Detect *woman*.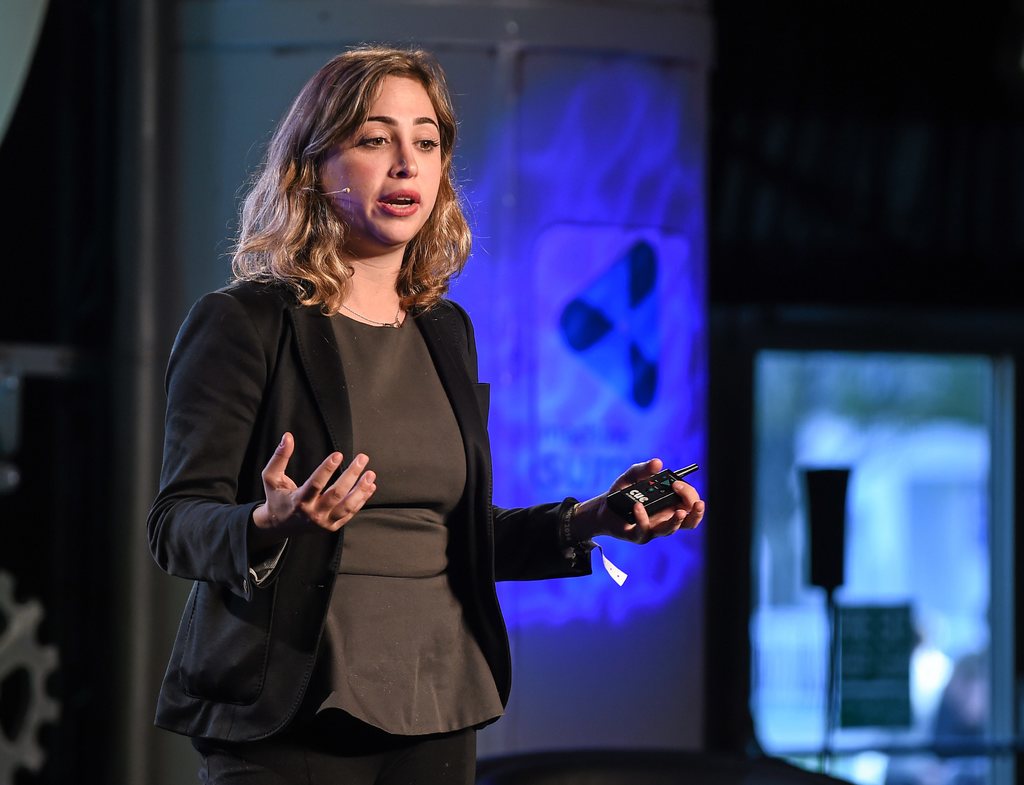
Detected at select_region(172, 73, 659, 782).
